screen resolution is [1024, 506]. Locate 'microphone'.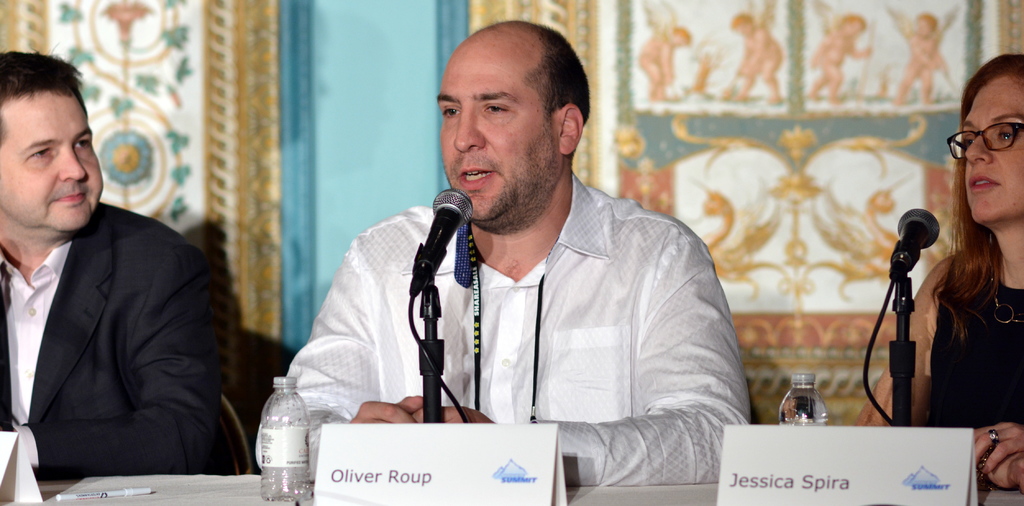
box(404, 186, 477, 290).
